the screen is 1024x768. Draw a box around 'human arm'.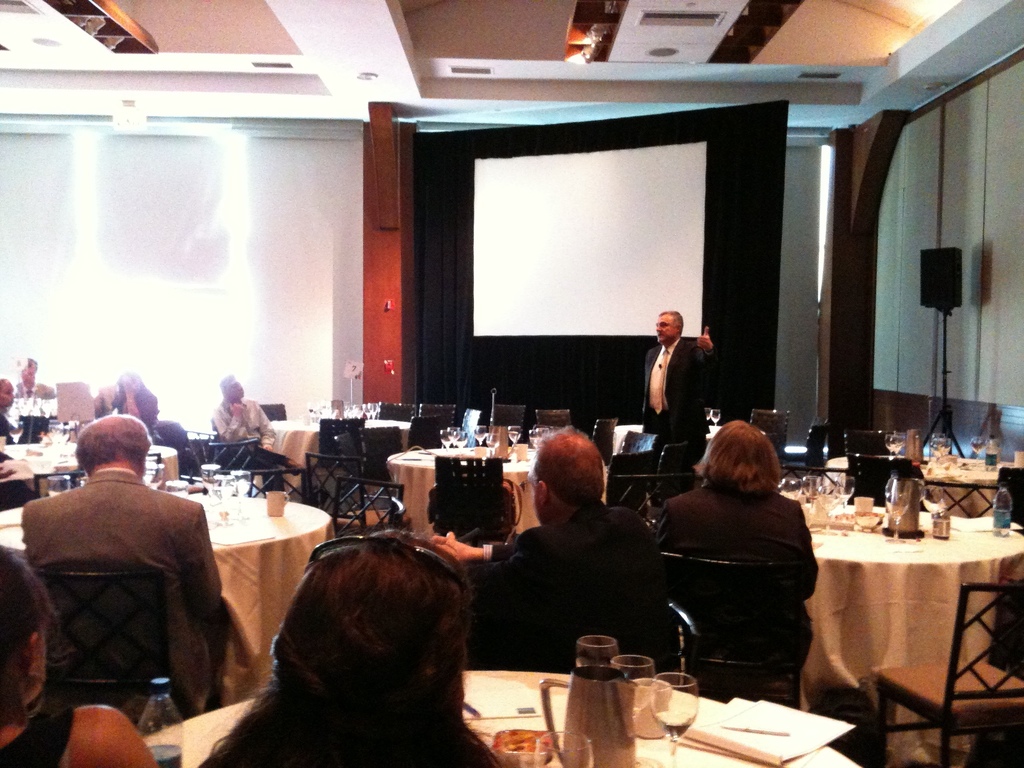
[x1=209, y1=400, x2=251, y2=442].
